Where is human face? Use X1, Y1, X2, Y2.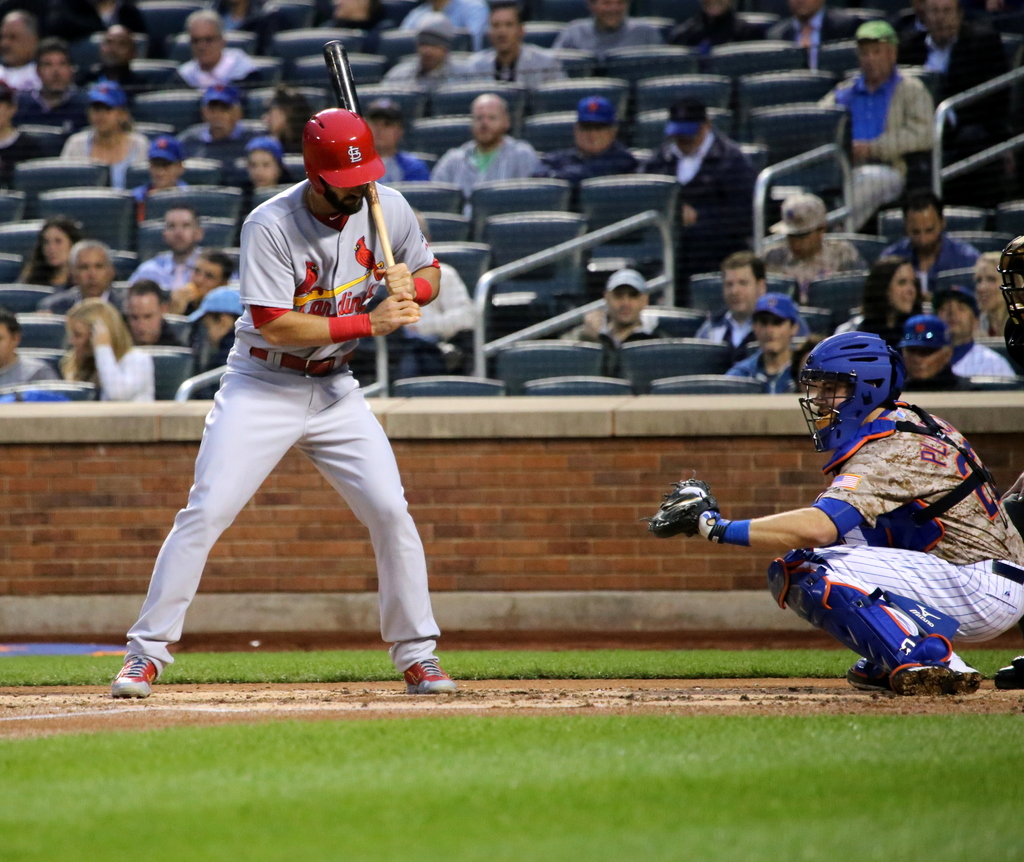
83, 239, 111, 294.
